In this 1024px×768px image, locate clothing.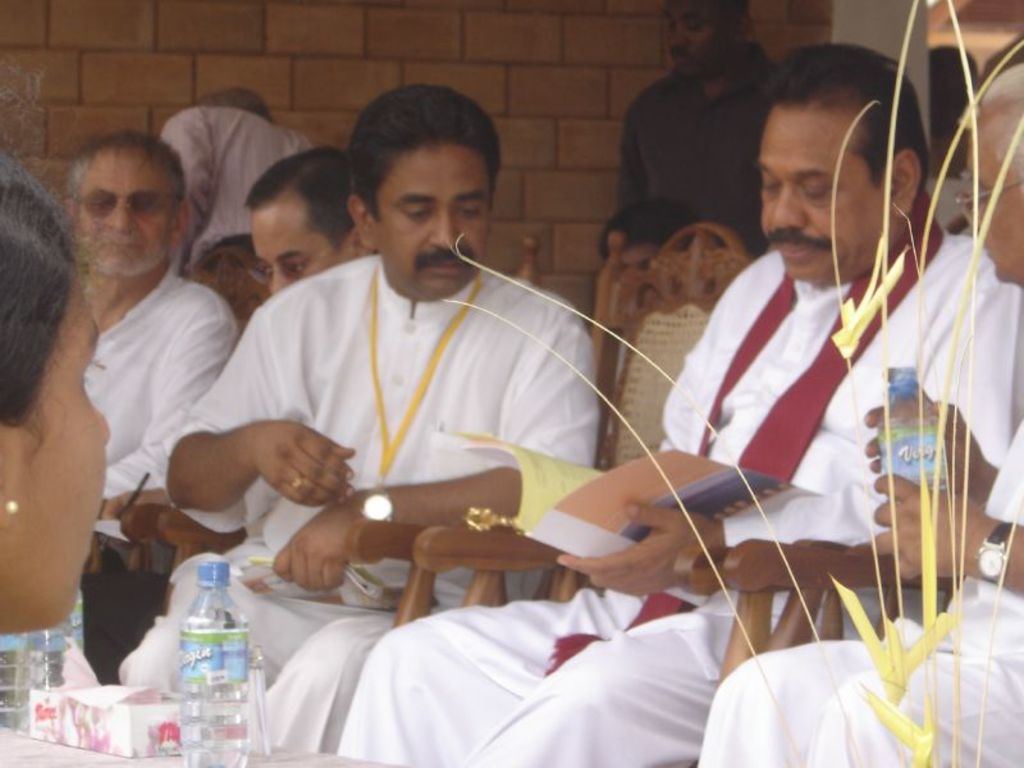
Bounding box: Rect(589, 45, 788, 253).
